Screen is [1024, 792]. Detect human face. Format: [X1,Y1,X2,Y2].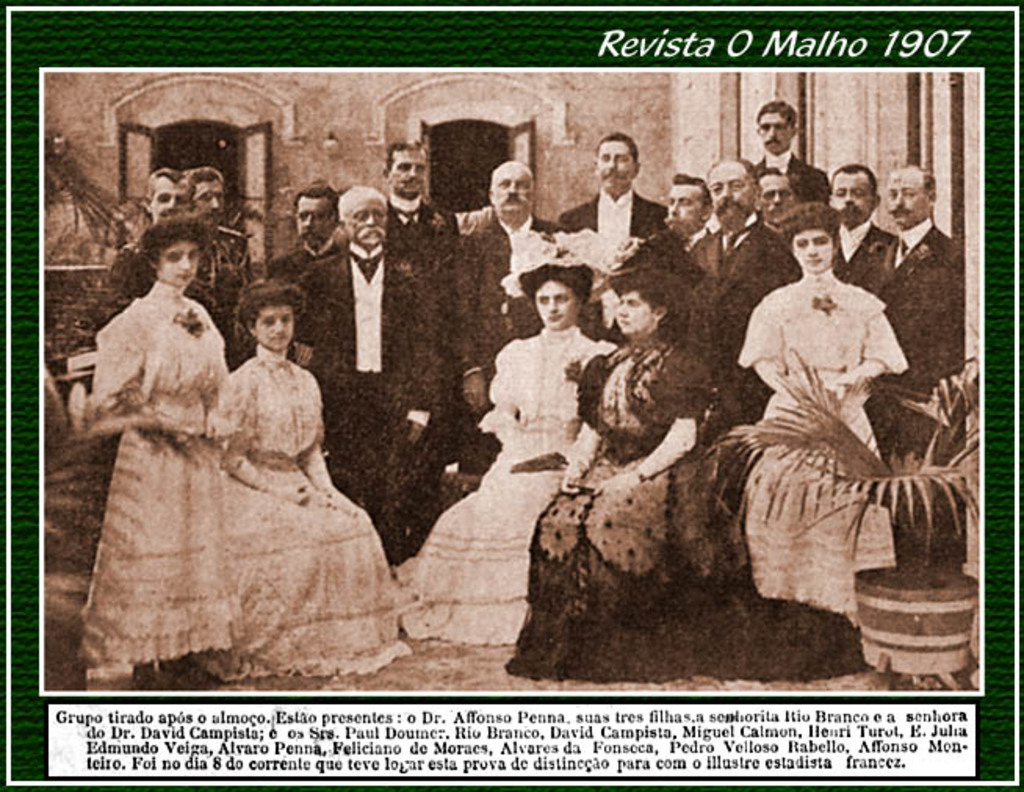
[197,175,222,214].
